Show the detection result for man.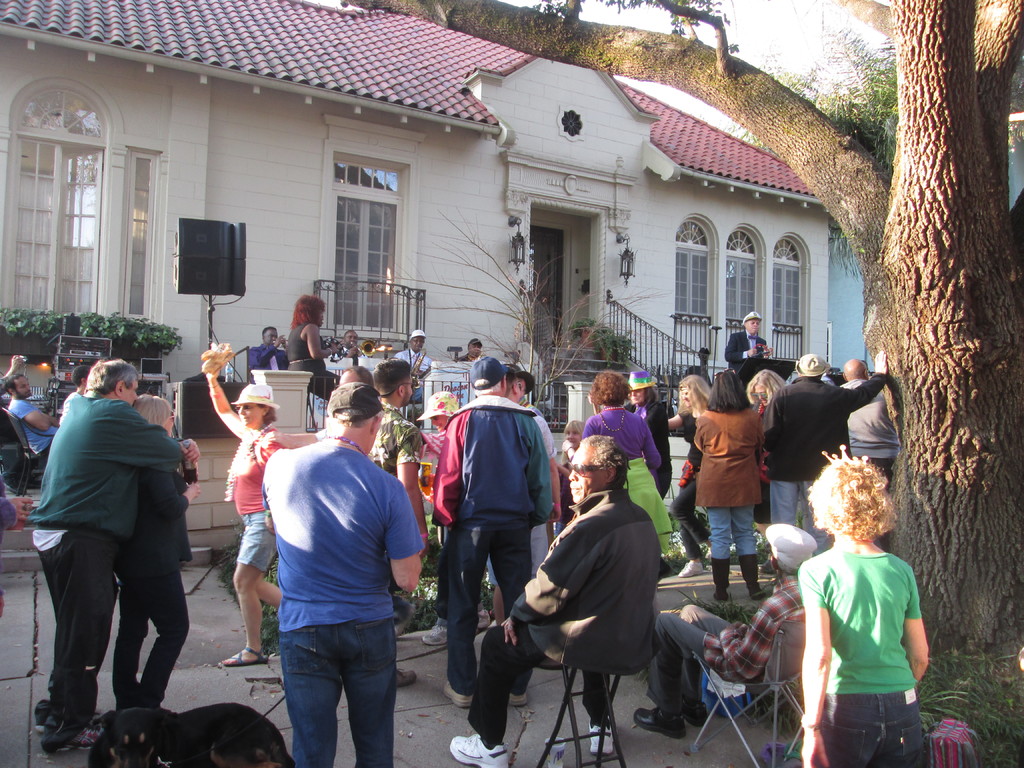
bbox=(32, 316, 185, 764).
